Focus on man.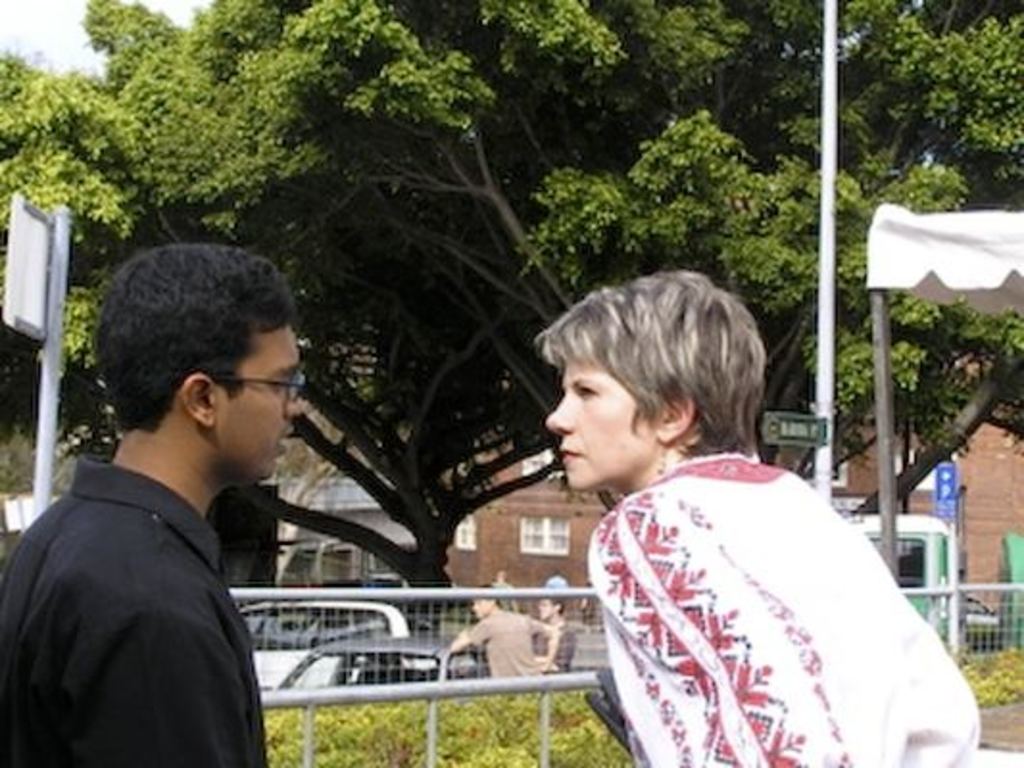
Focused at <bbox>8, 250, 346, 753</bbox>.
